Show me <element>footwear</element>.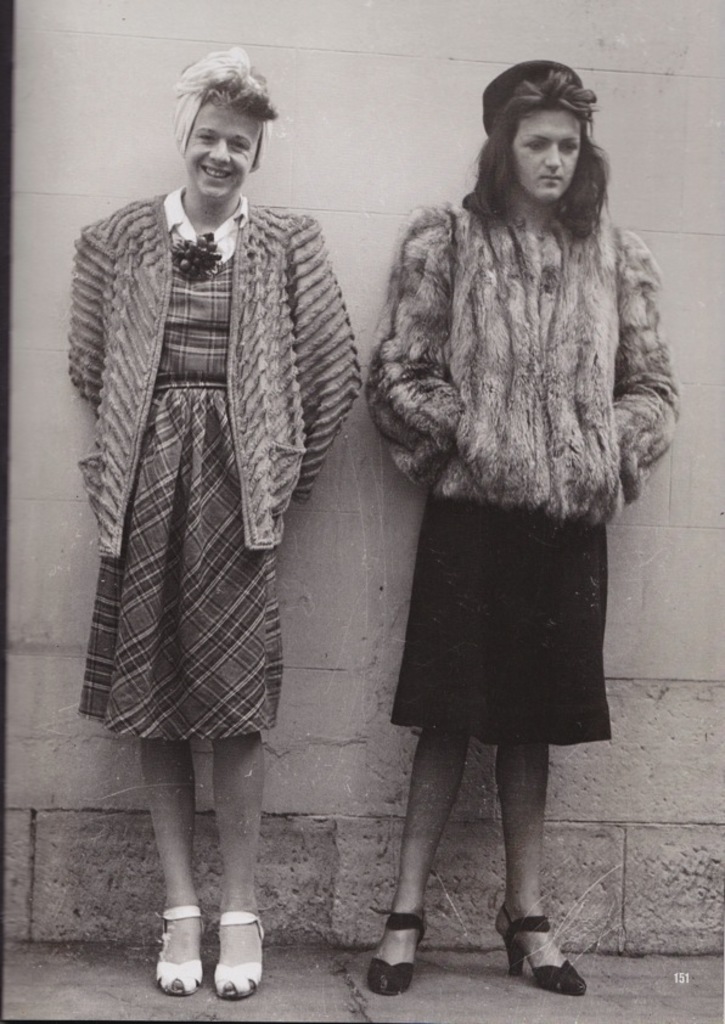
<element>footwear</element> is here: left=150, top=901, right=208, bottom=995.
